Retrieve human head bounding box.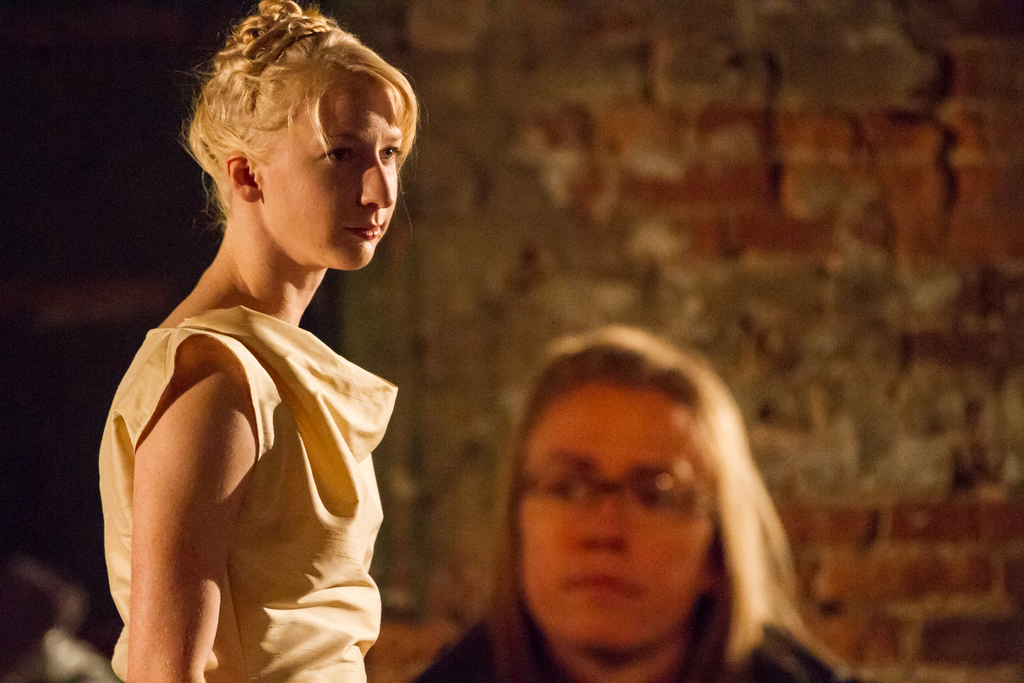
Bounding box: crop(495, 334, 765, 662).
